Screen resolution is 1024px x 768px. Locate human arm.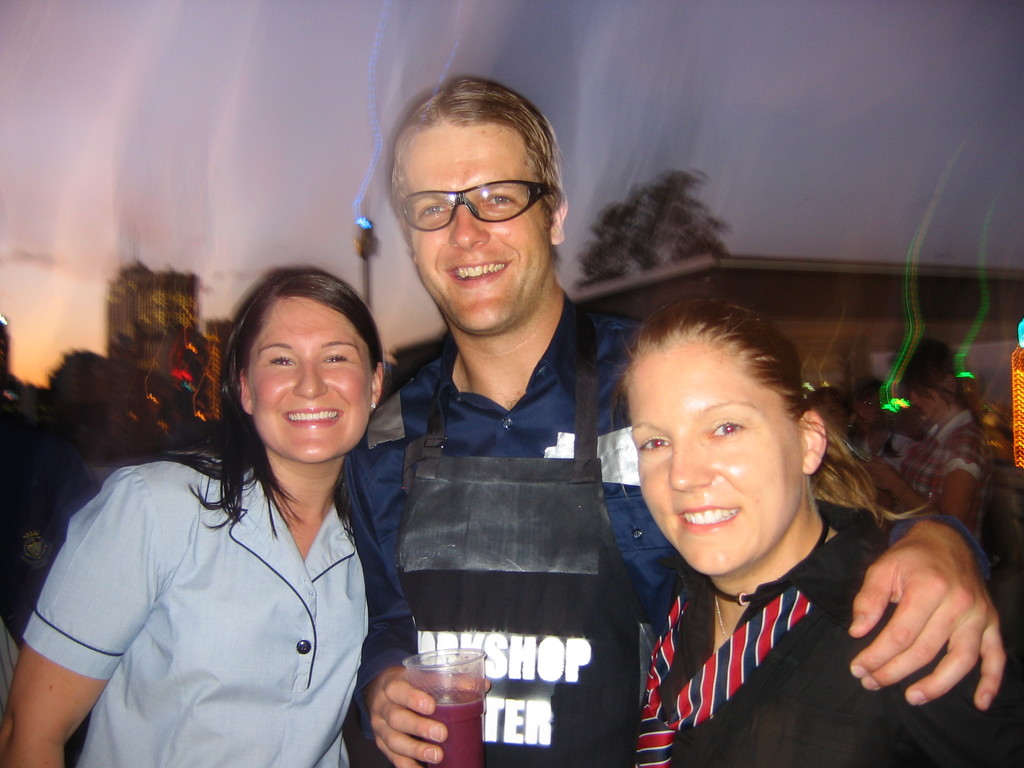
849:508:1016:703.
